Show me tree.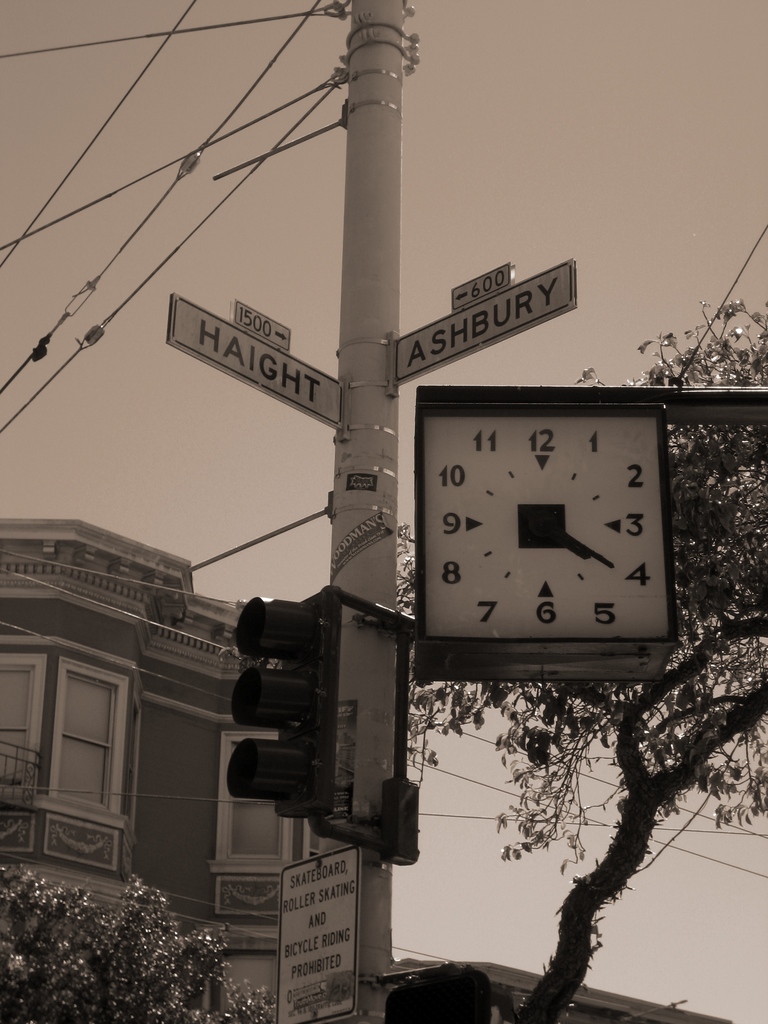
tree is here: rect(0, 879, 276, 1023).
